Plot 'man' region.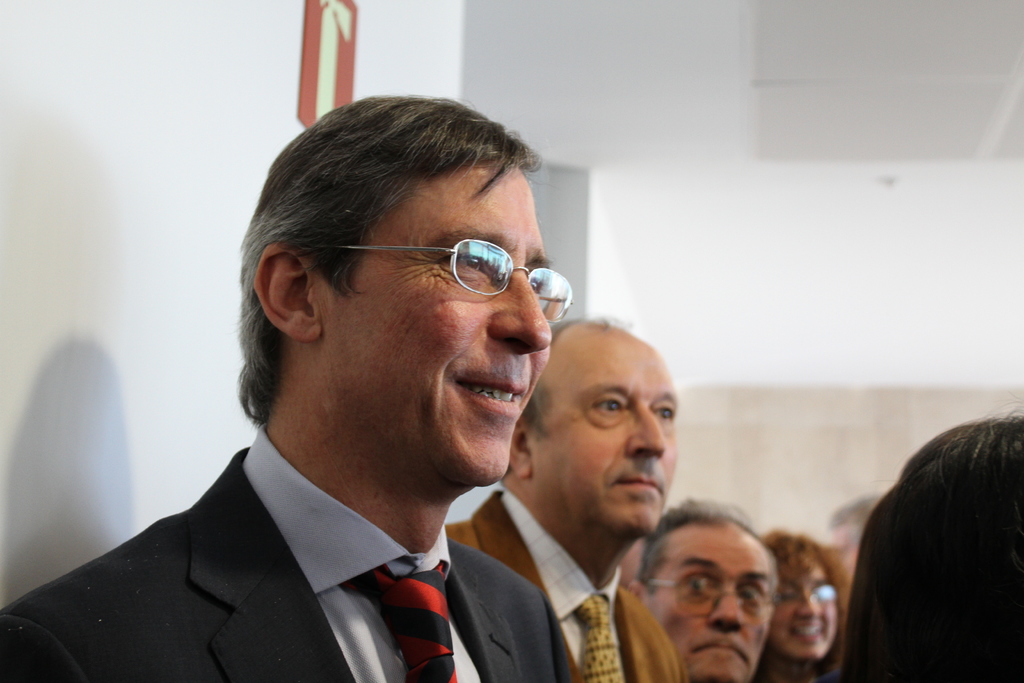
Plotted at x1=426 y1=319 x2=674 y2=682.
